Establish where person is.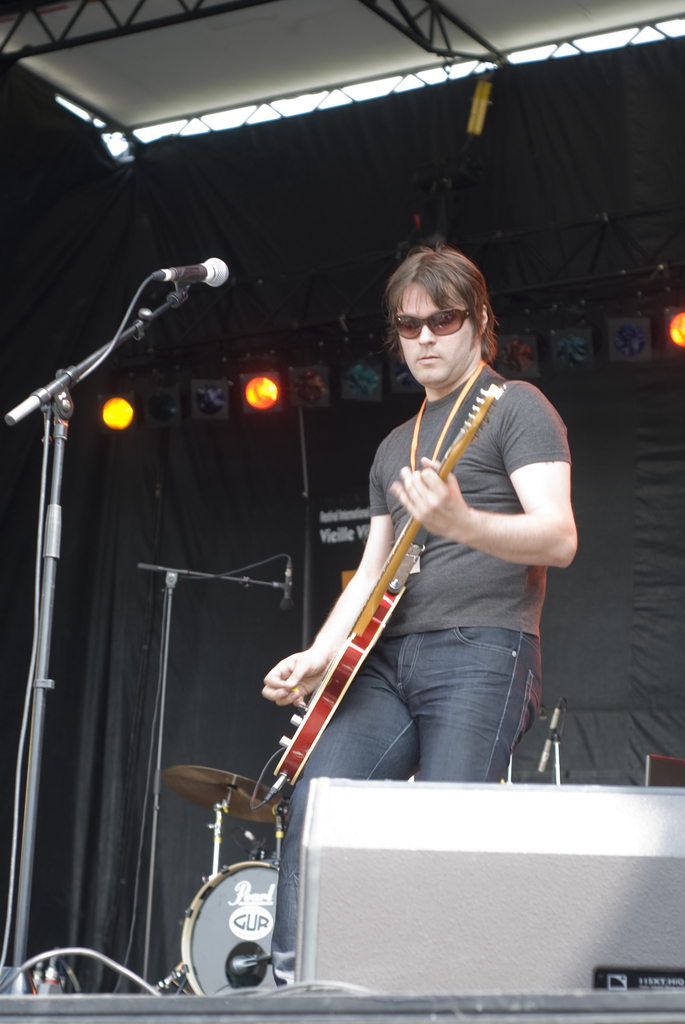
Established at <bbox>250, 239, 570, 979</bbox>.
